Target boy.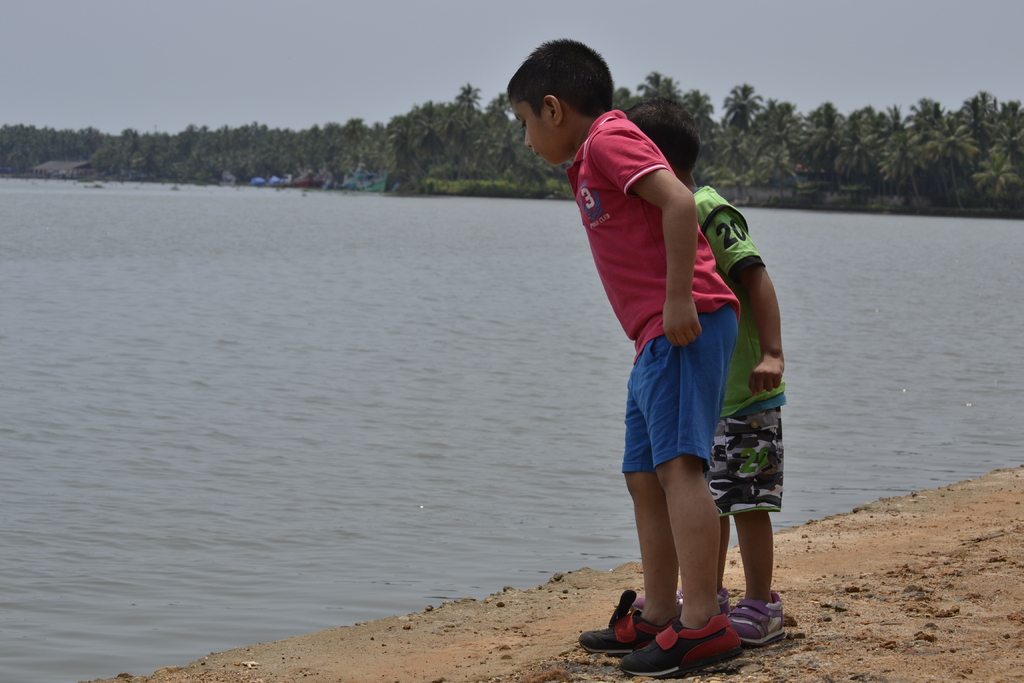
Target region: 498, 36, 737, 675.
